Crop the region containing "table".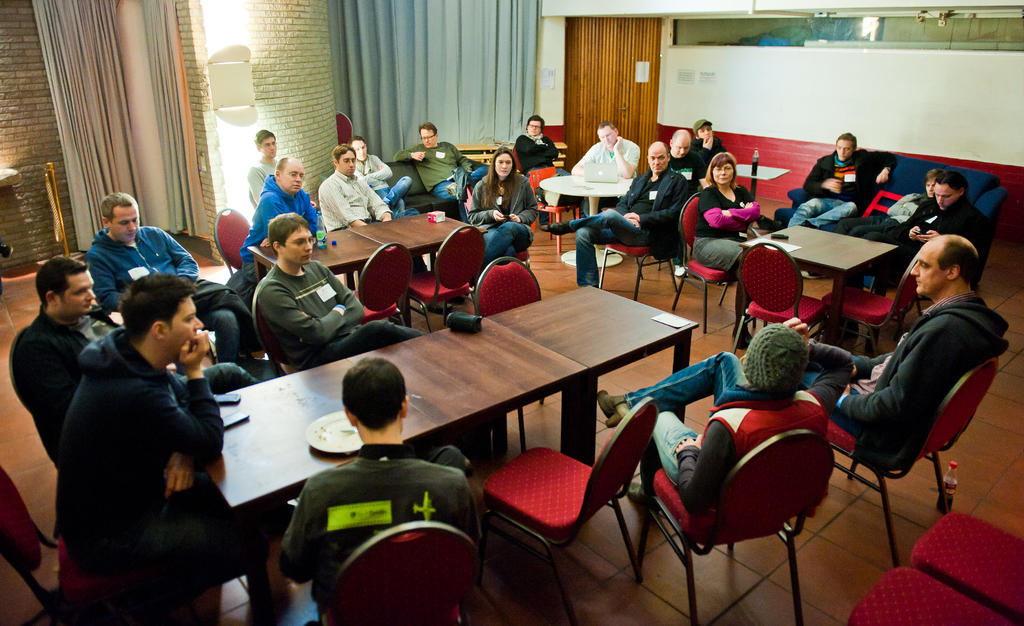
Crop region: x1=490 y1=282 x2=699 y2=469.
